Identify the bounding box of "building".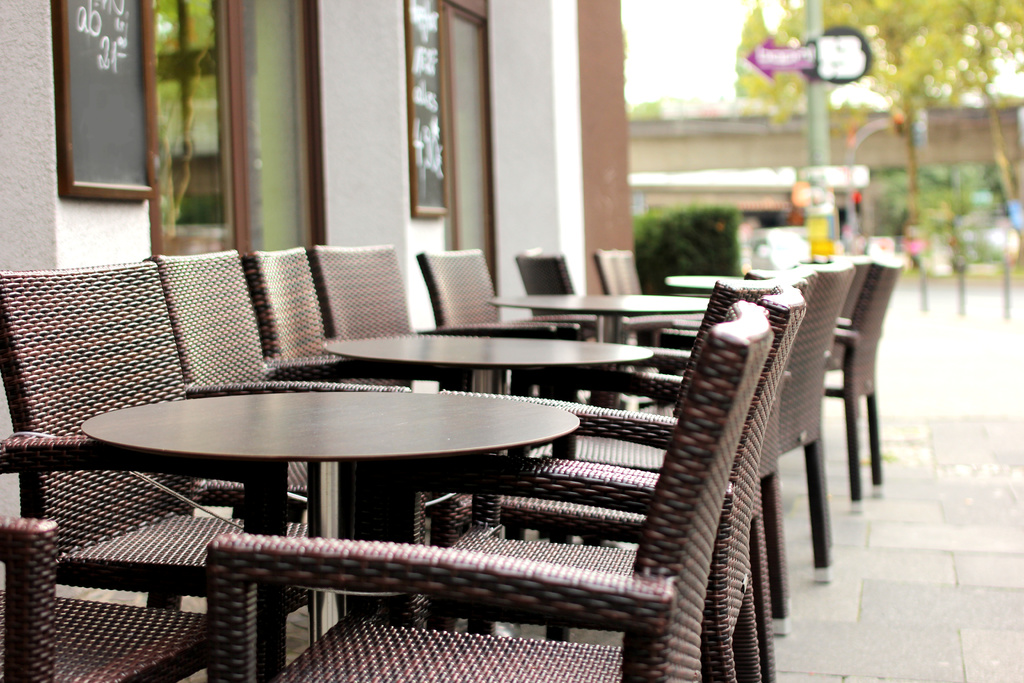
0:0:634:595.
